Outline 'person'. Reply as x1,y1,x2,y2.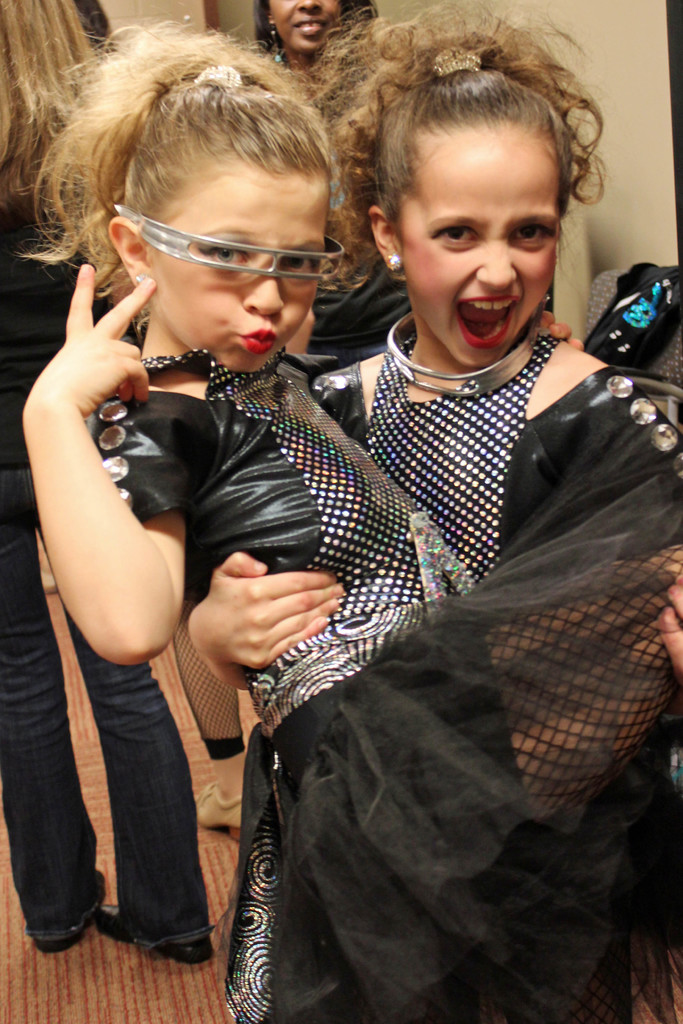
174,620,249,827.
